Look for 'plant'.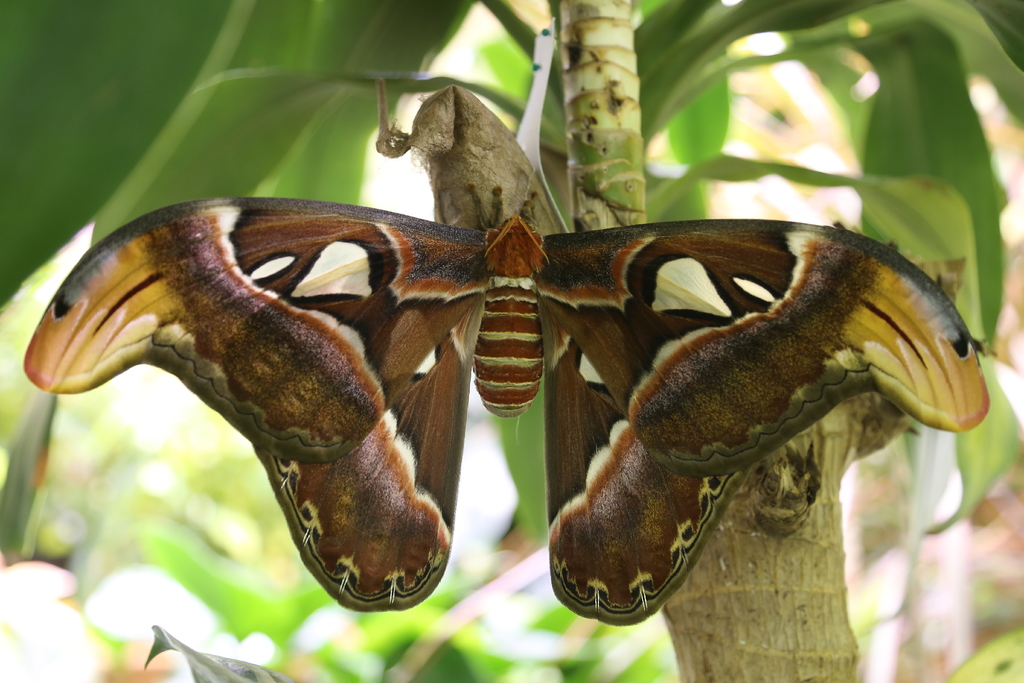
Found: [x1=0, y1=0, x2=1023, y2=682].
